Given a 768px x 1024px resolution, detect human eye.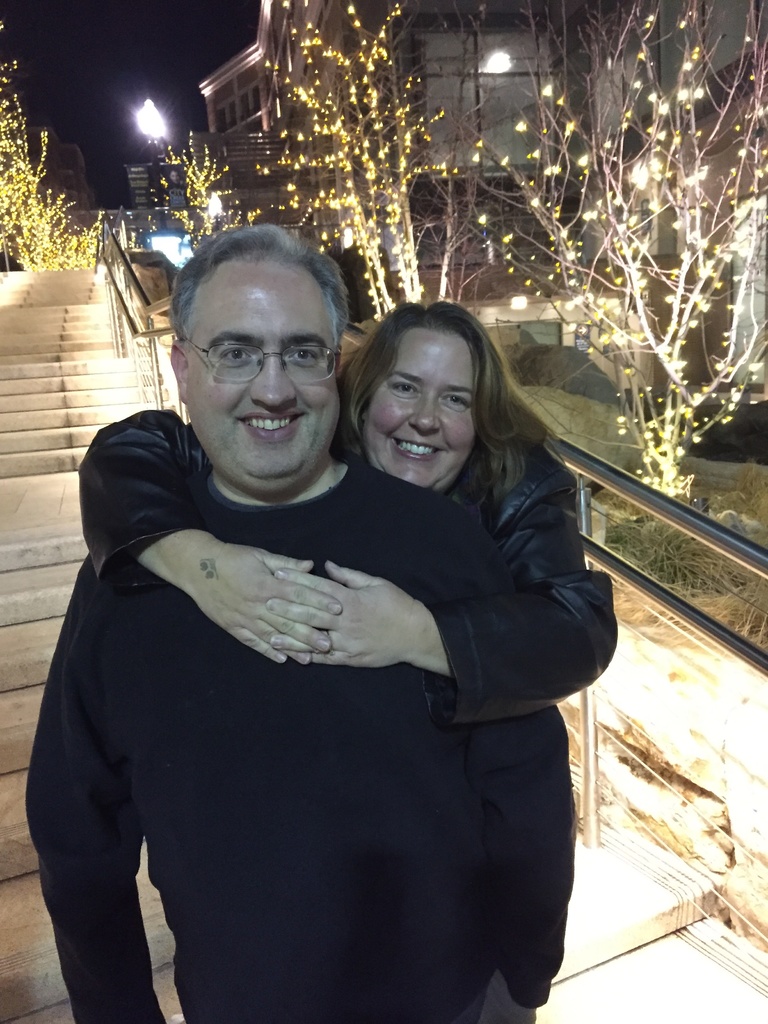
387:375:427:397.
